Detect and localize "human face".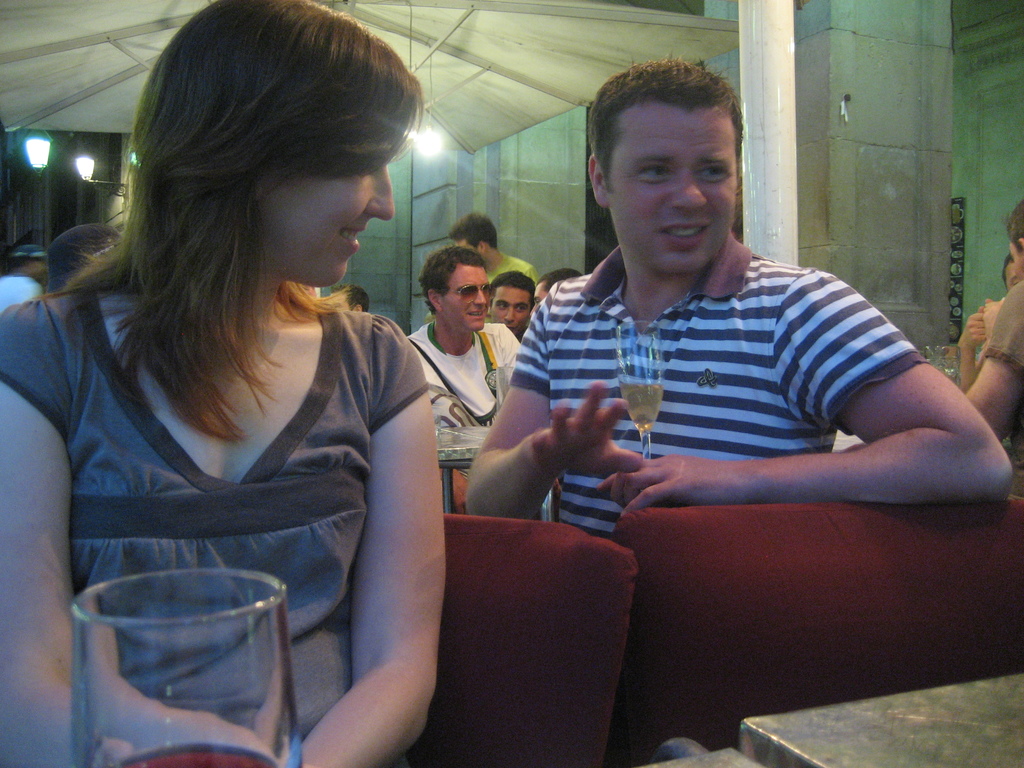
Localized at select_region(440, 261, 490, 333).
